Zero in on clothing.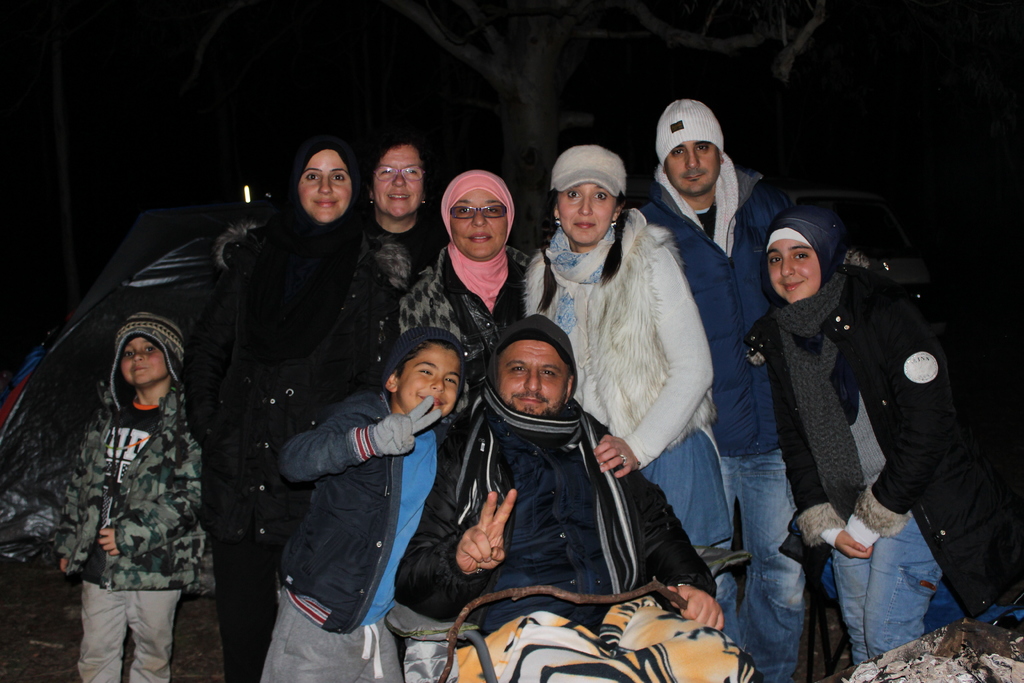
Zeroed in: (left=343, top=135, right=483, bottom=356).
